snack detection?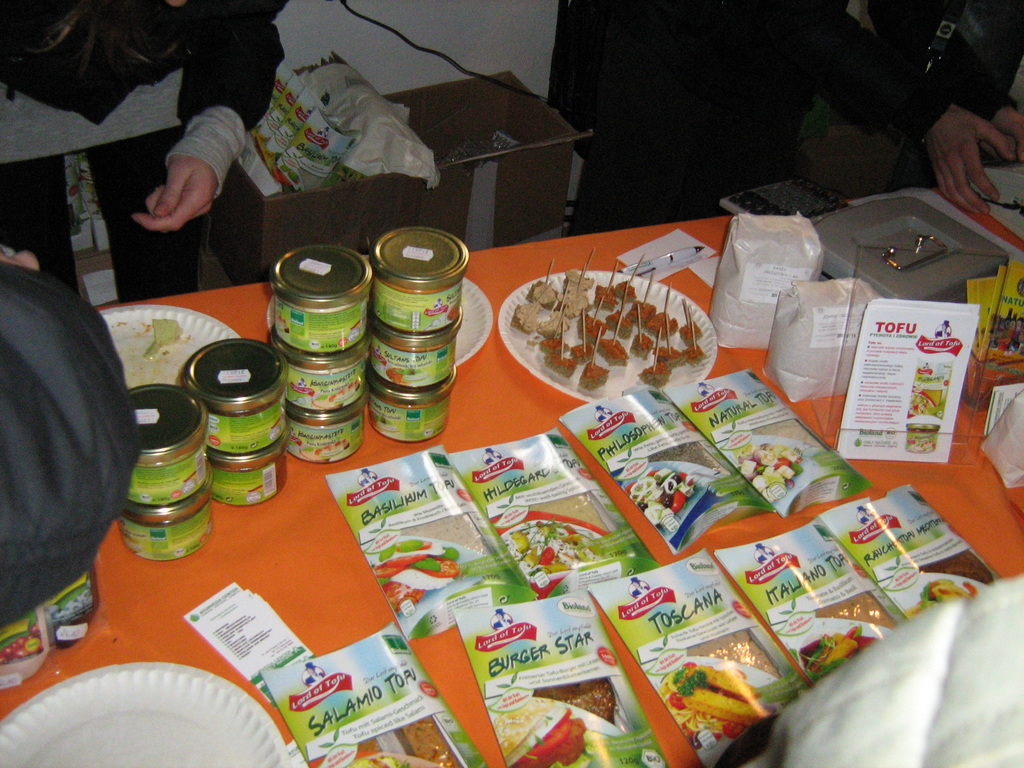
<region>493, 696, 589, 767</region>
